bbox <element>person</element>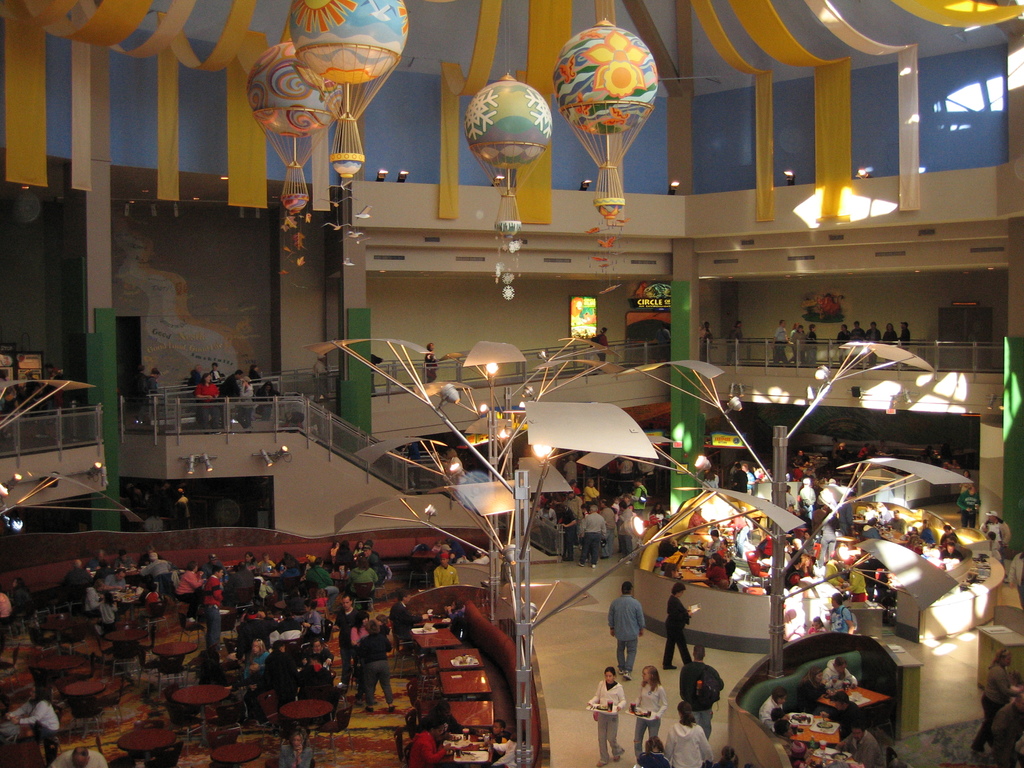
970/646/1023/754
